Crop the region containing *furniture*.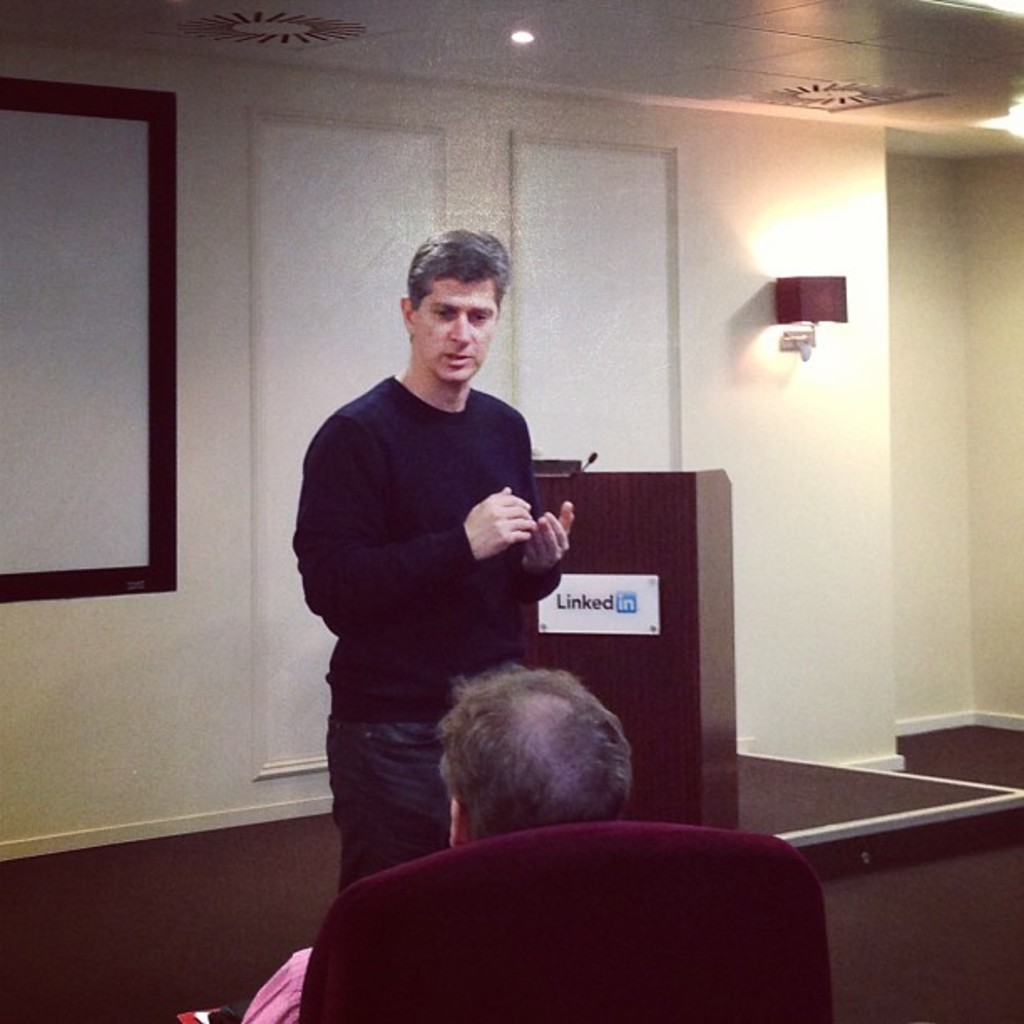
Crop region: region(519, 465, 743, 827).
